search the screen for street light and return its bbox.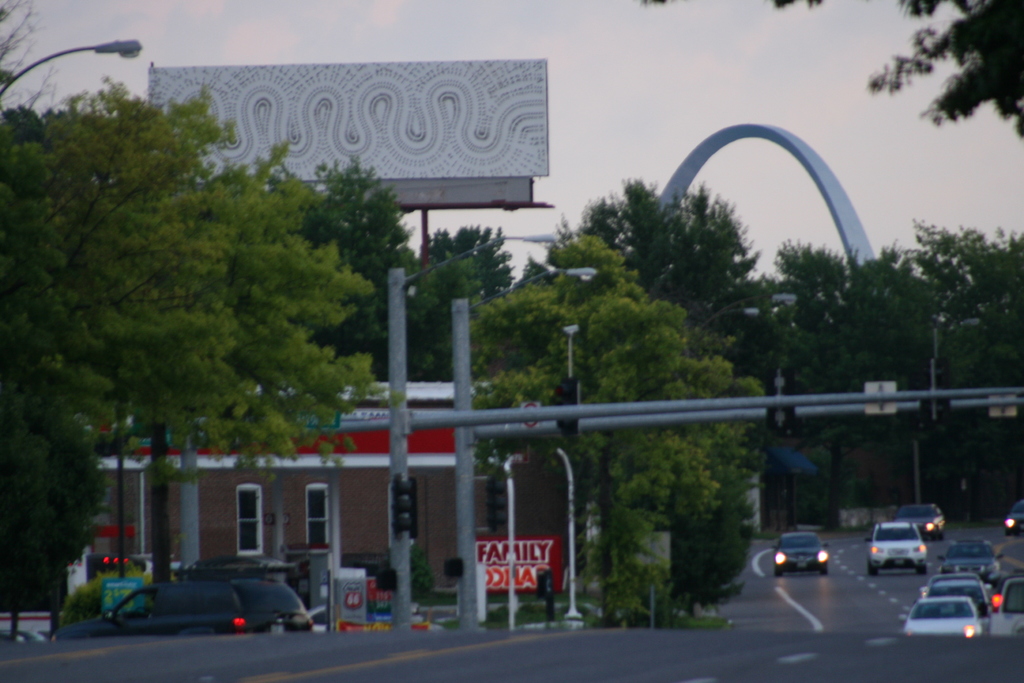
Found: (left=452, top=265, right=607, bottom=627).
